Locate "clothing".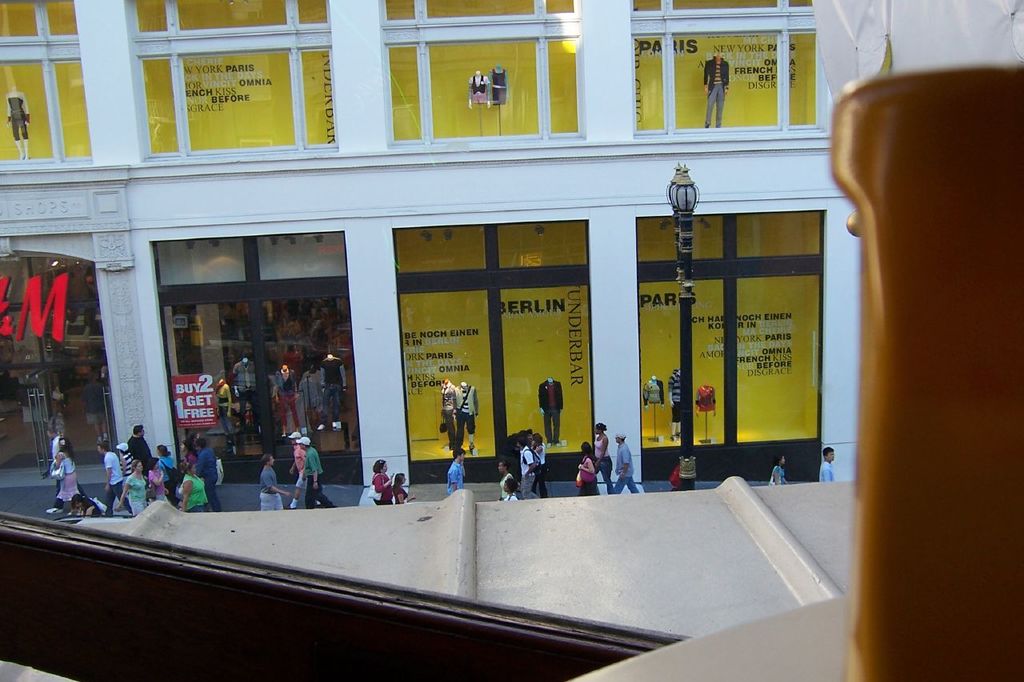
Bounding box: {"left": 607, "top": 446, "right": 639, "bottom": 493}.
